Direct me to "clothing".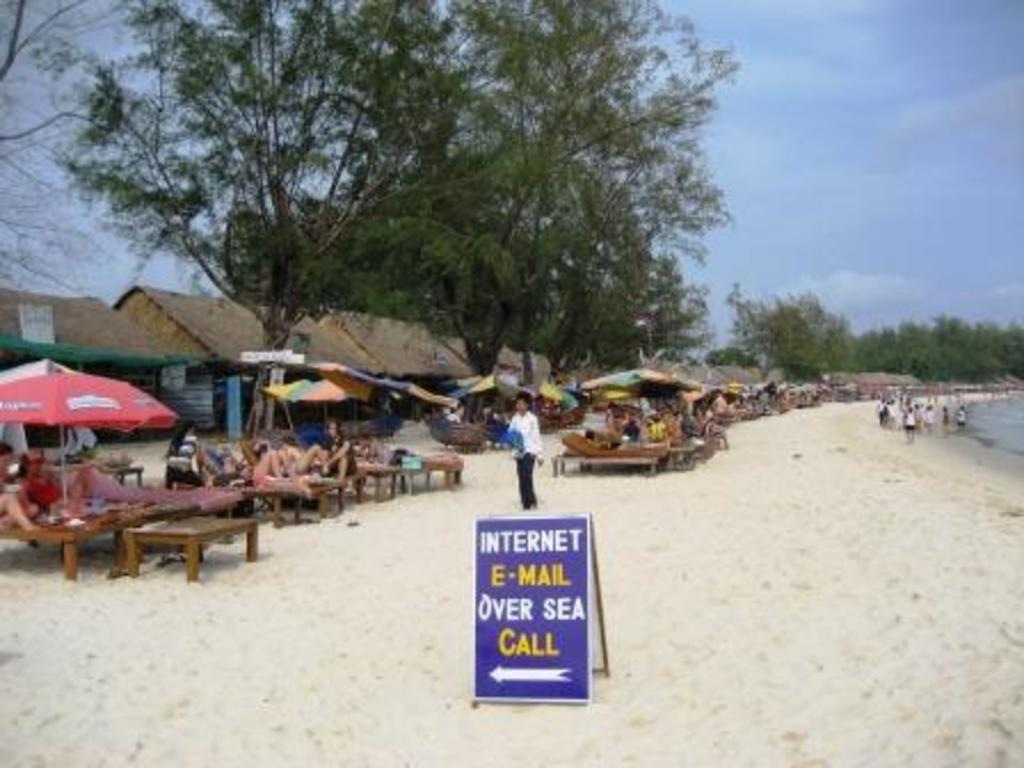
Direction: 167,432,194,480.
